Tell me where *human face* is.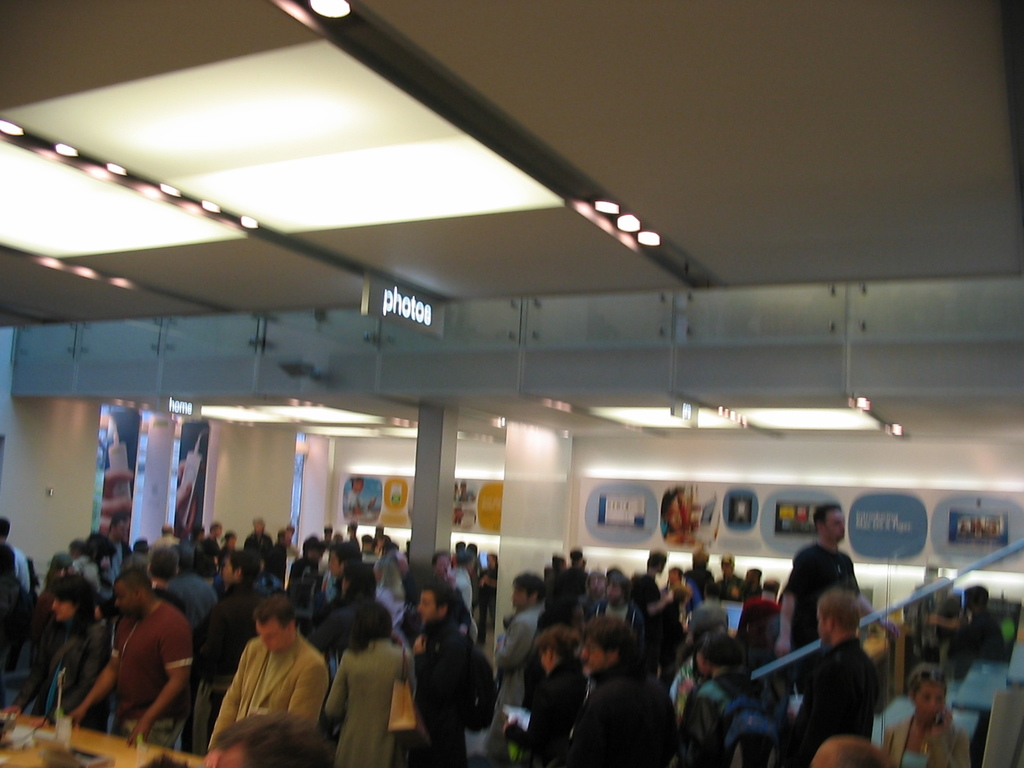
*human face* is at [329, 552, 340, 578].
